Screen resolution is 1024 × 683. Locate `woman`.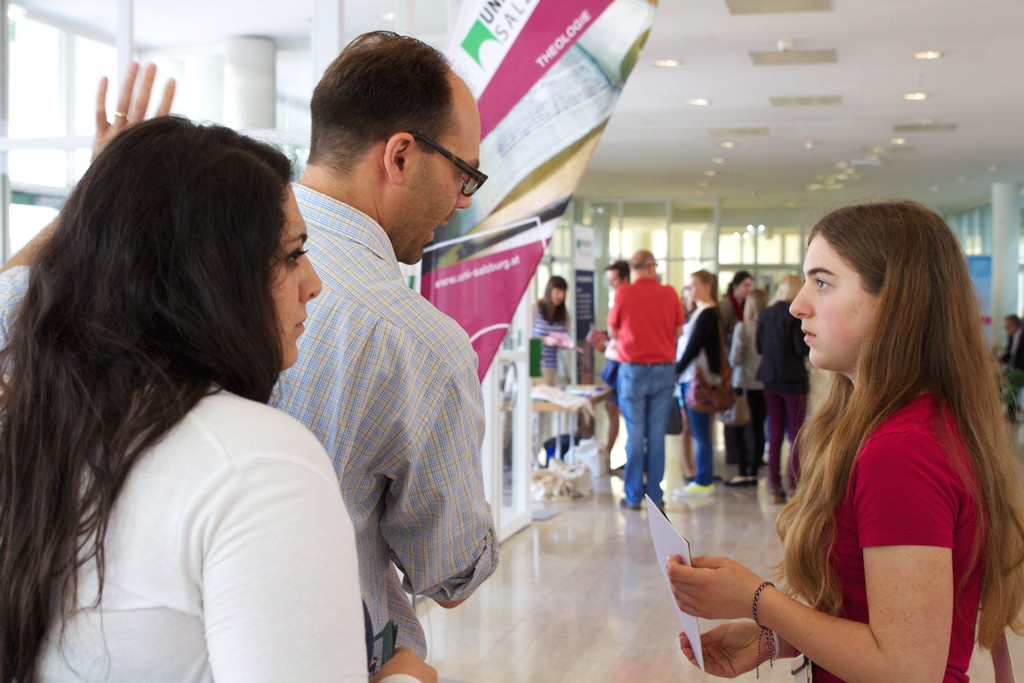
529, 278, 575, 467.
